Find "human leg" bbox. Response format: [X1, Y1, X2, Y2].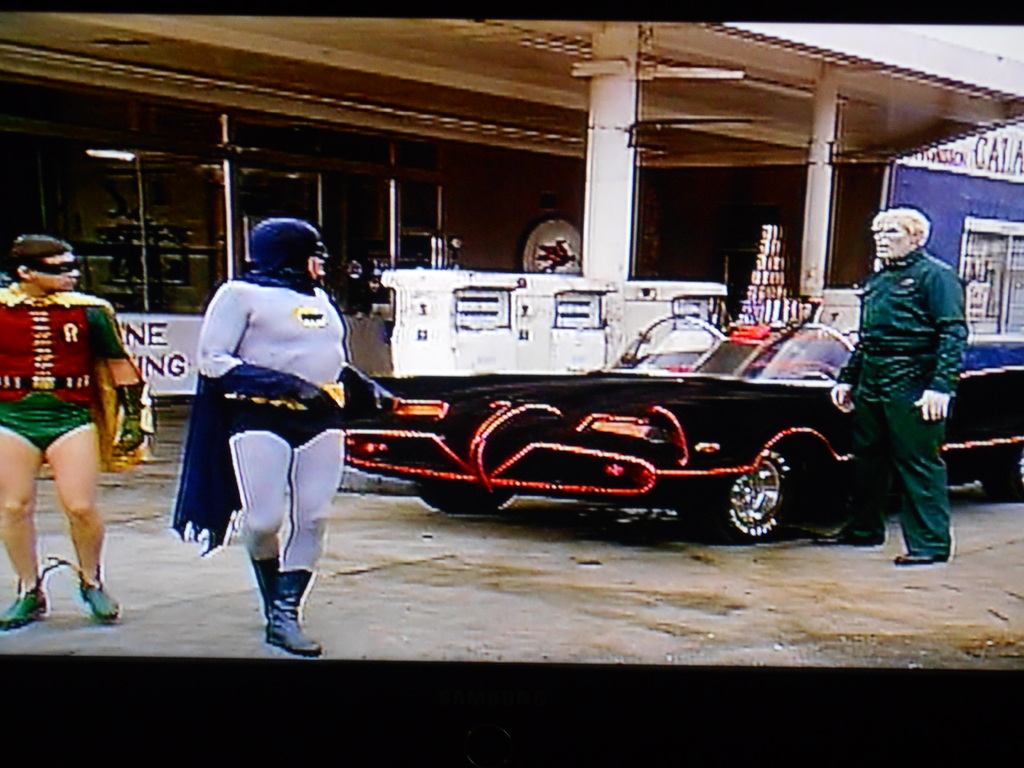
[276, 396, 344, 659].
